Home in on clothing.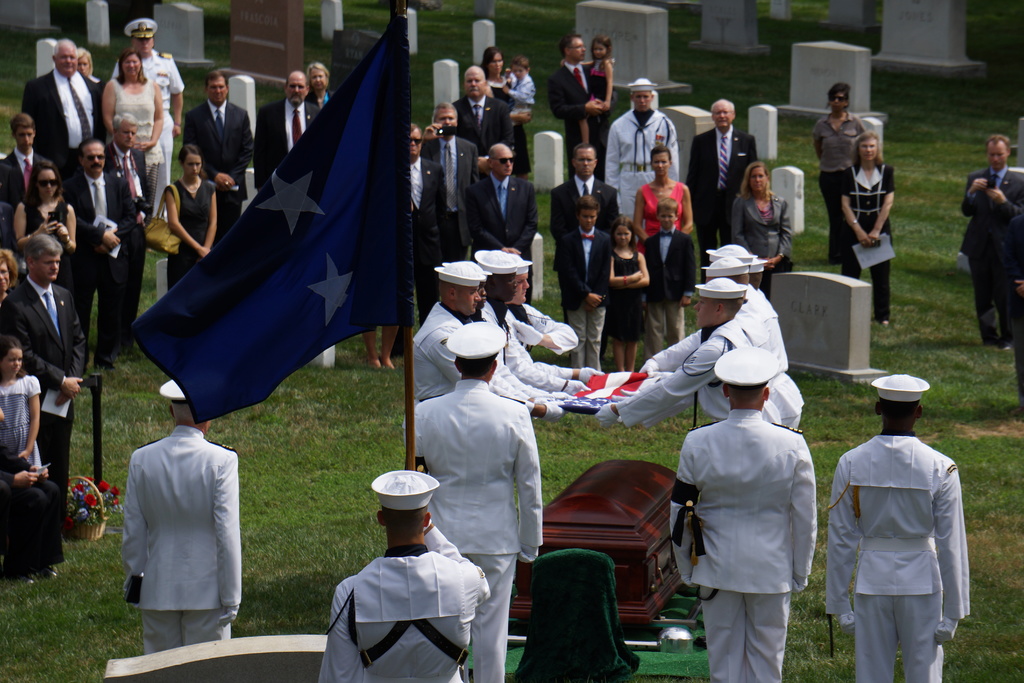
Homed in at (left=502, top=67, right=538, bottom=120).
